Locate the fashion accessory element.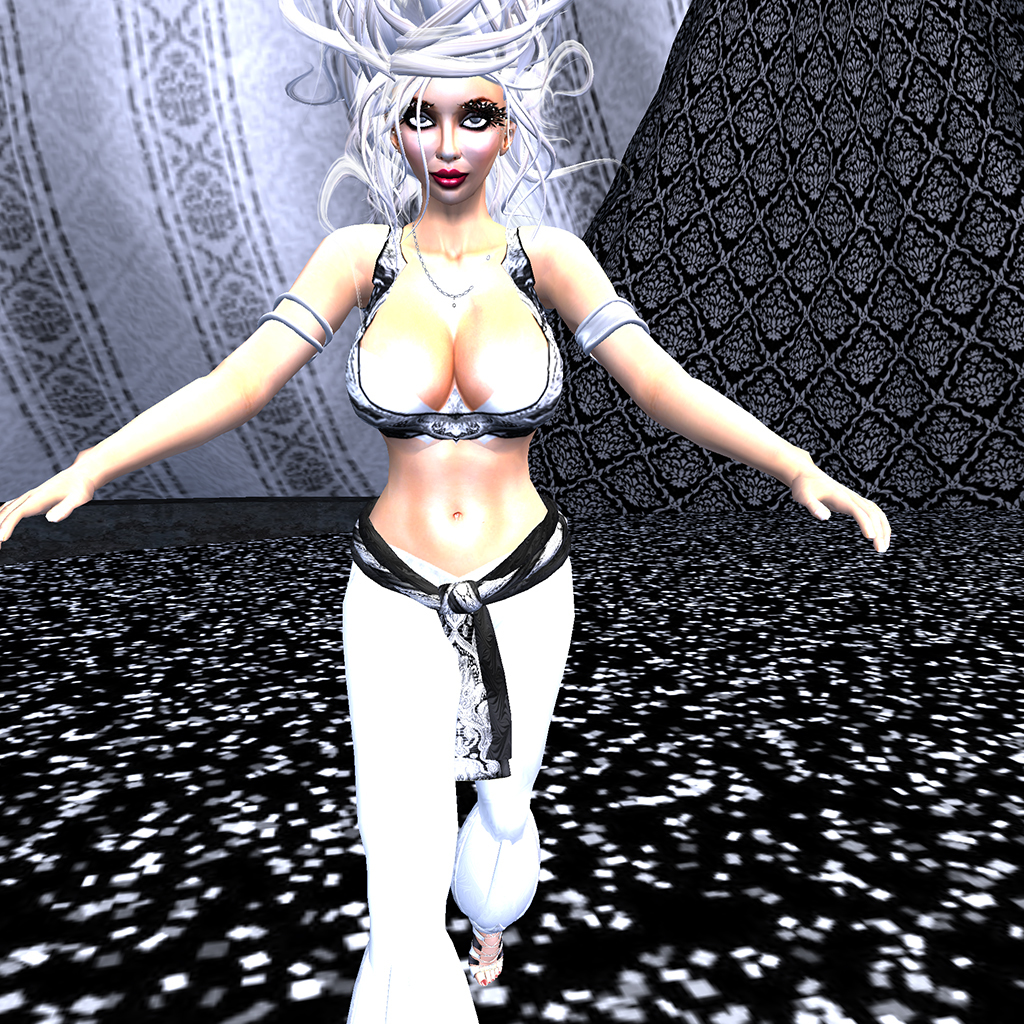
Element bbox: left=408, top=214, right=498, bottom=308.
